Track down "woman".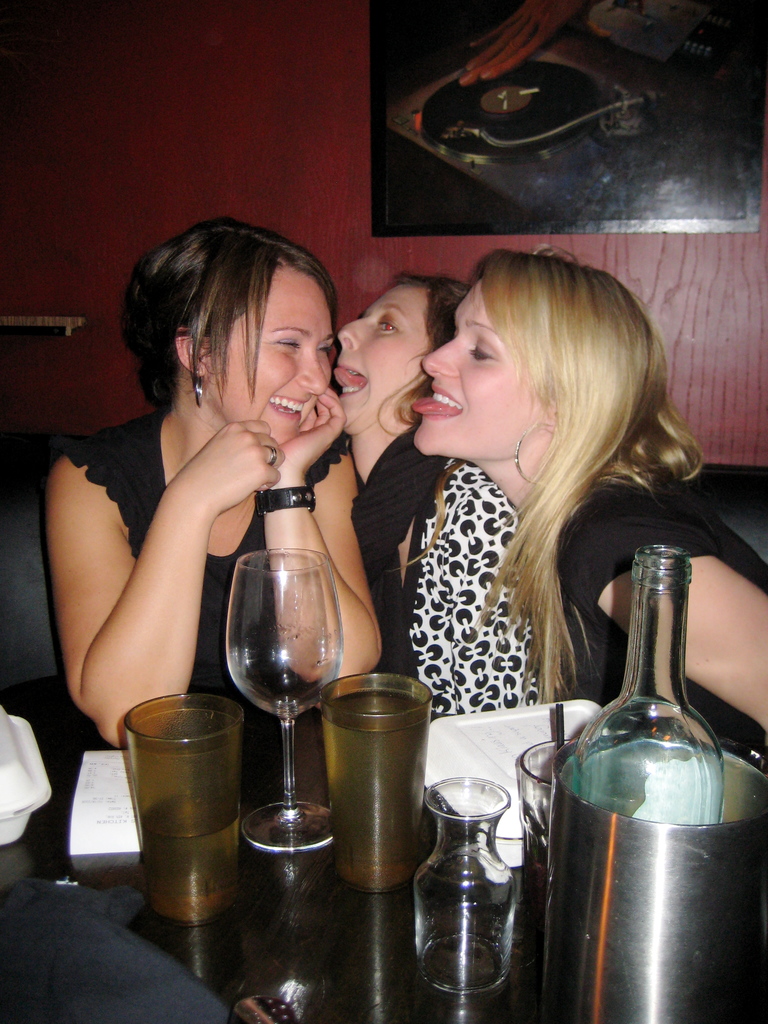
Tracked to {"left": 404, "top": 239, "right": 767, "bottom": 774}.
